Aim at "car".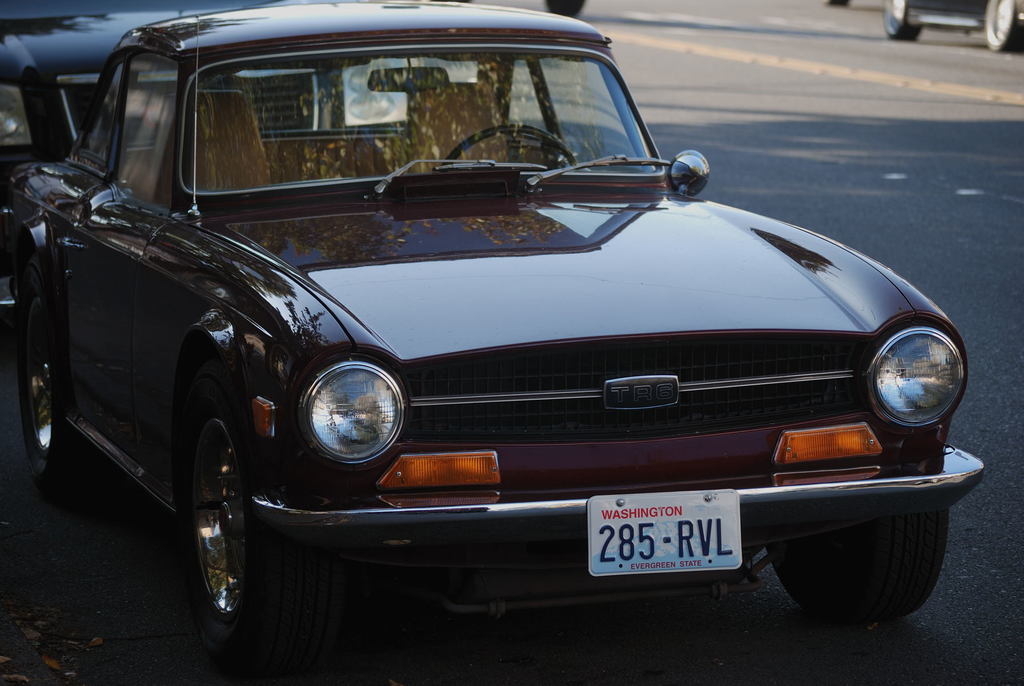
Aimed at 886,0,1023,61.
